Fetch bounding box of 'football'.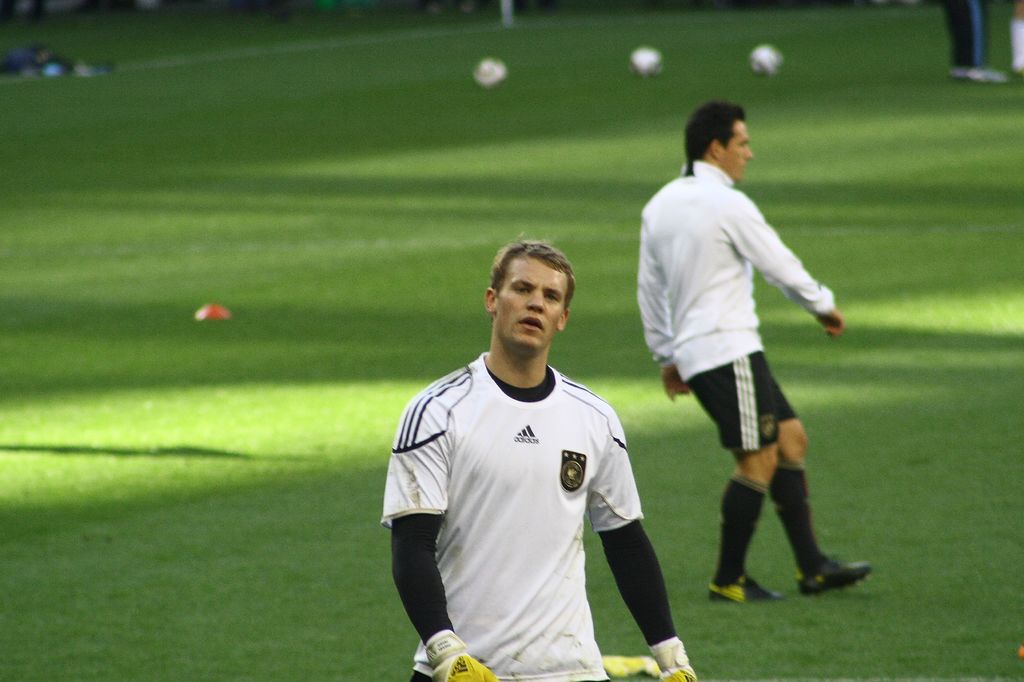
Bbox: (left=472, top=55, right=510, bottom=92).
